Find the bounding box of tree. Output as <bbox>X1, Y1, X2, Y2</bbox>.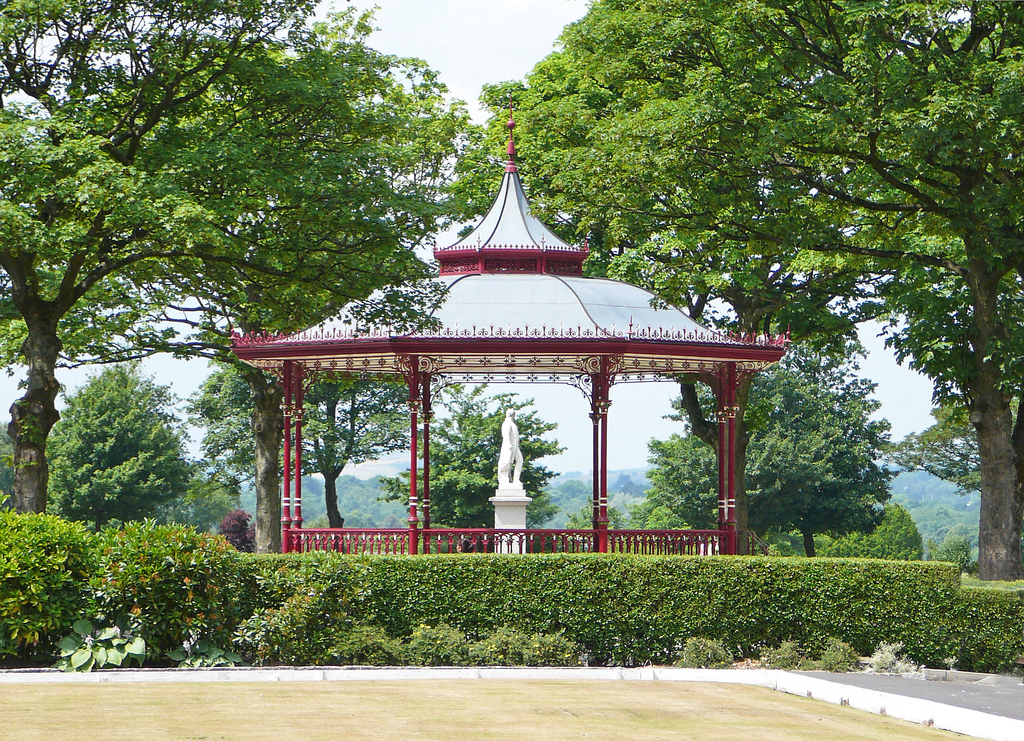
<bbox>383, 386, 575, 545</bbox>.
